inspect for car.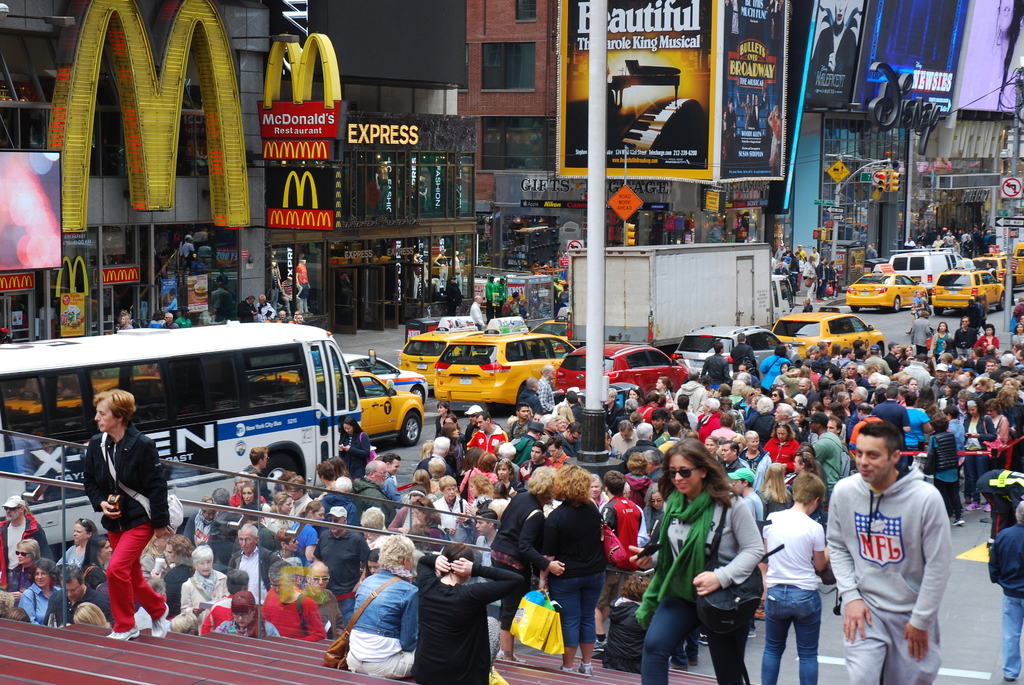
Inspection: Rect(929, 265, 1006, 316).
